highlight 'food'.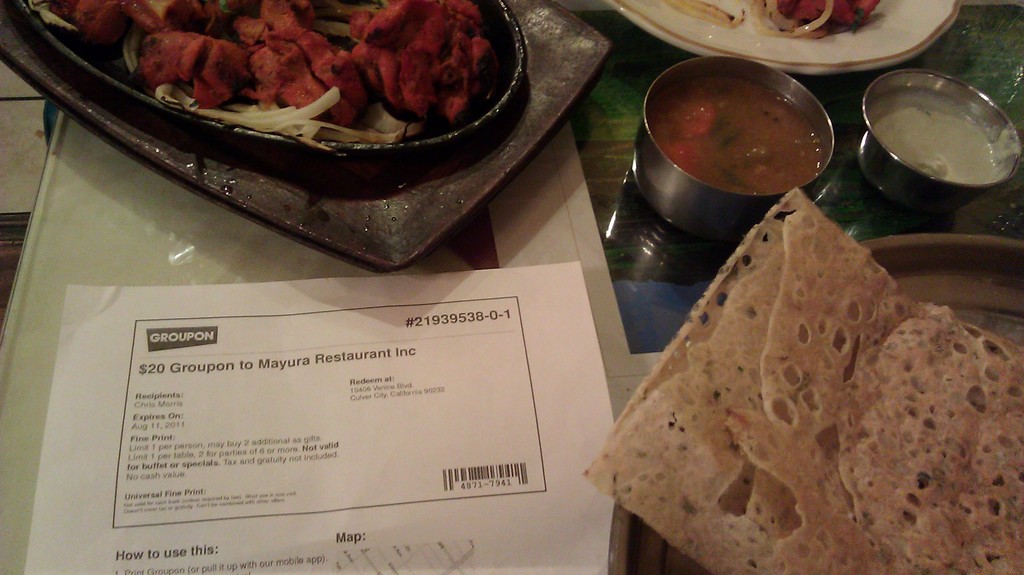
Highlighted region: [left=340, top=9, right=507, bottom=116].
